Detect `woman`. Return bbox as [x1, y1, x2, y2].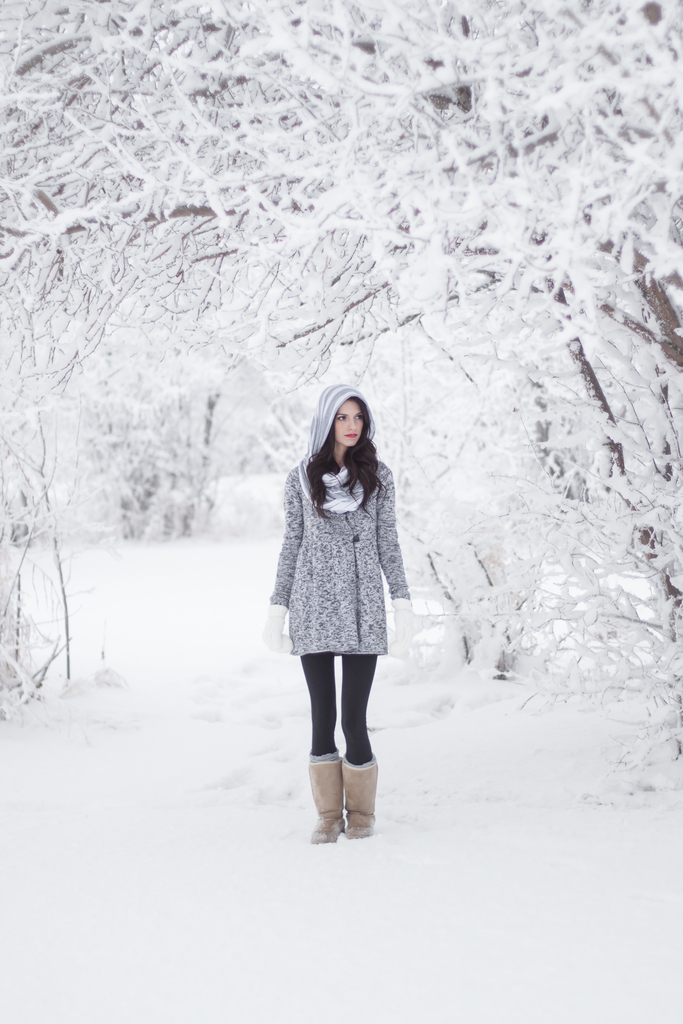
[261, 383, 415, 848].
